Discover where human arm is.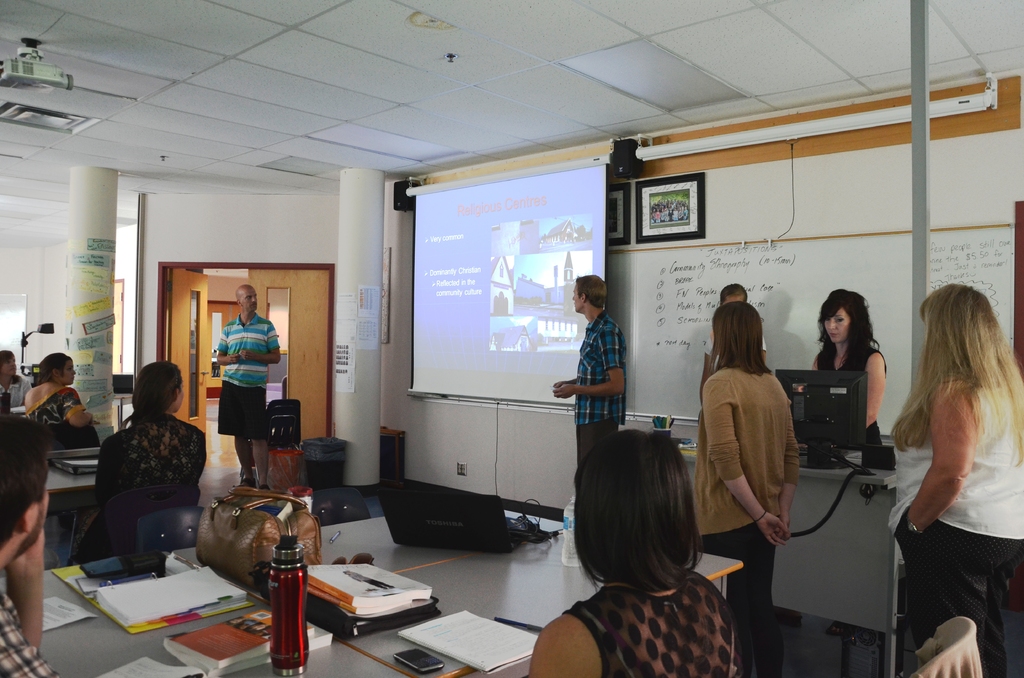
Discovered at crop(62, 389, 97, 429).
